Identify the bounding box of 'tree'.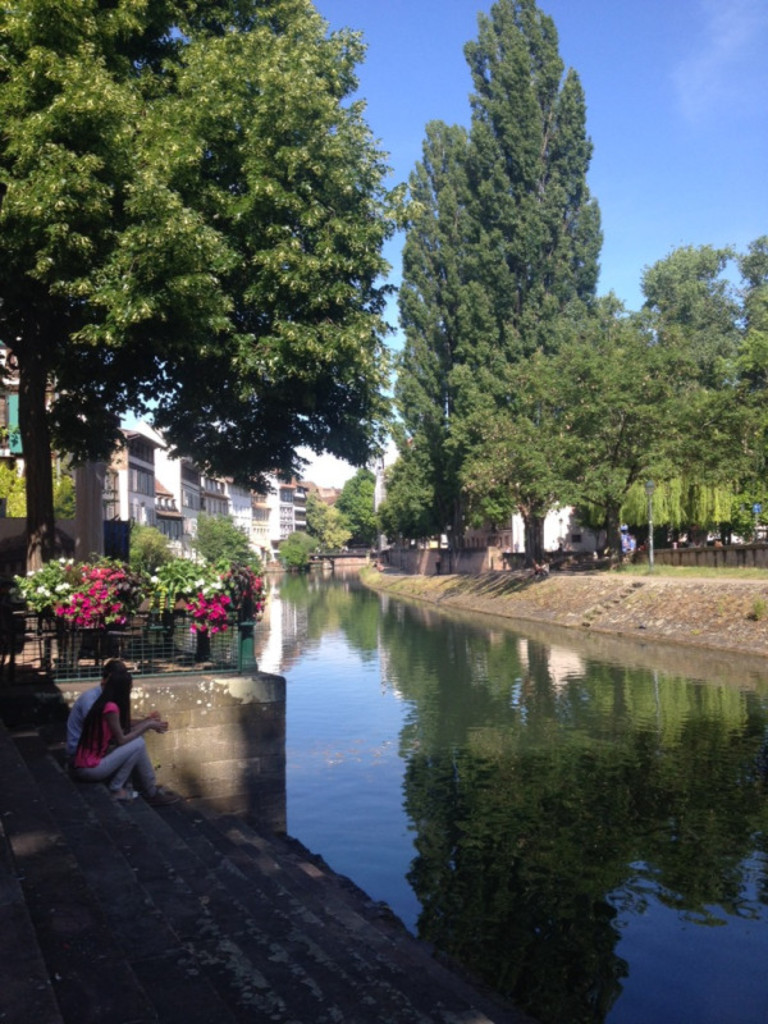
x1=445, y1=0, x2=611, y2=548.
